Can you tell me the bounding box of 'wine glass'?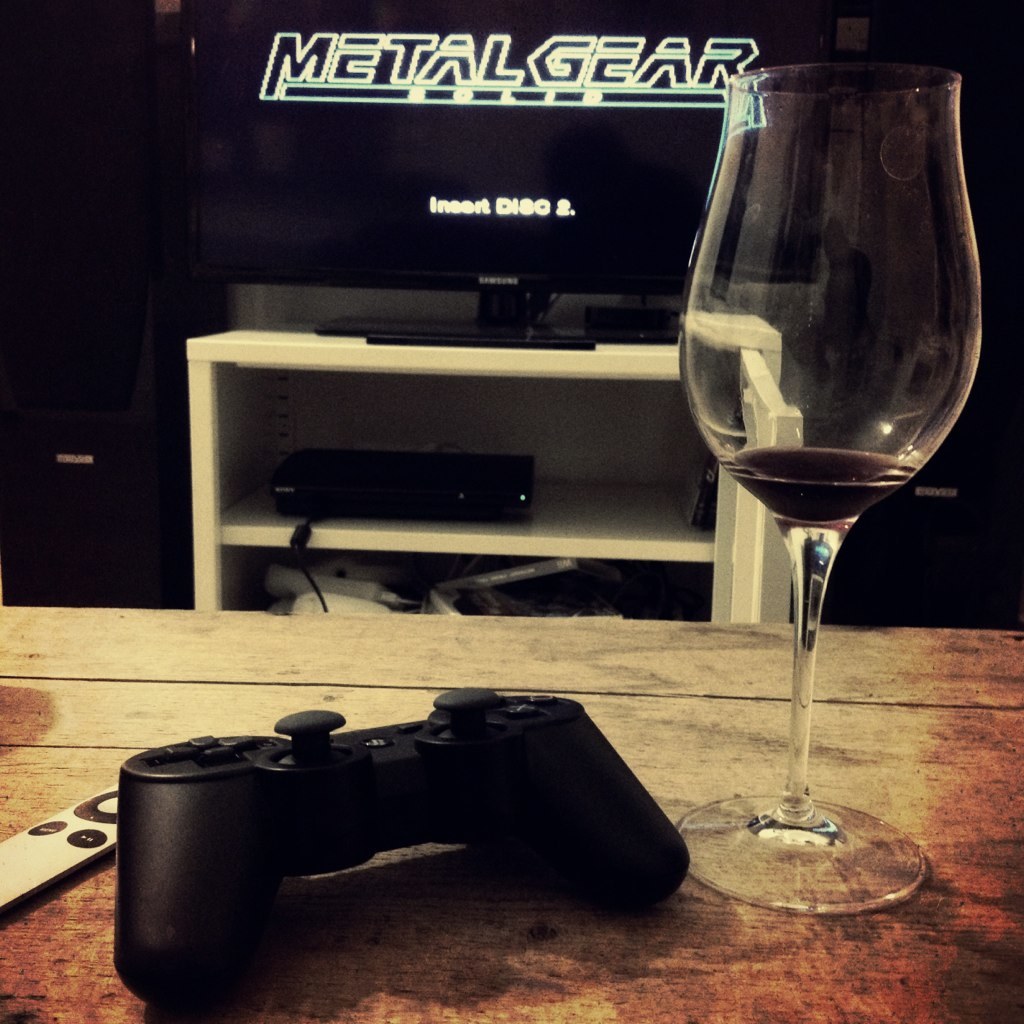
<box>677,60,983,916</box>.
